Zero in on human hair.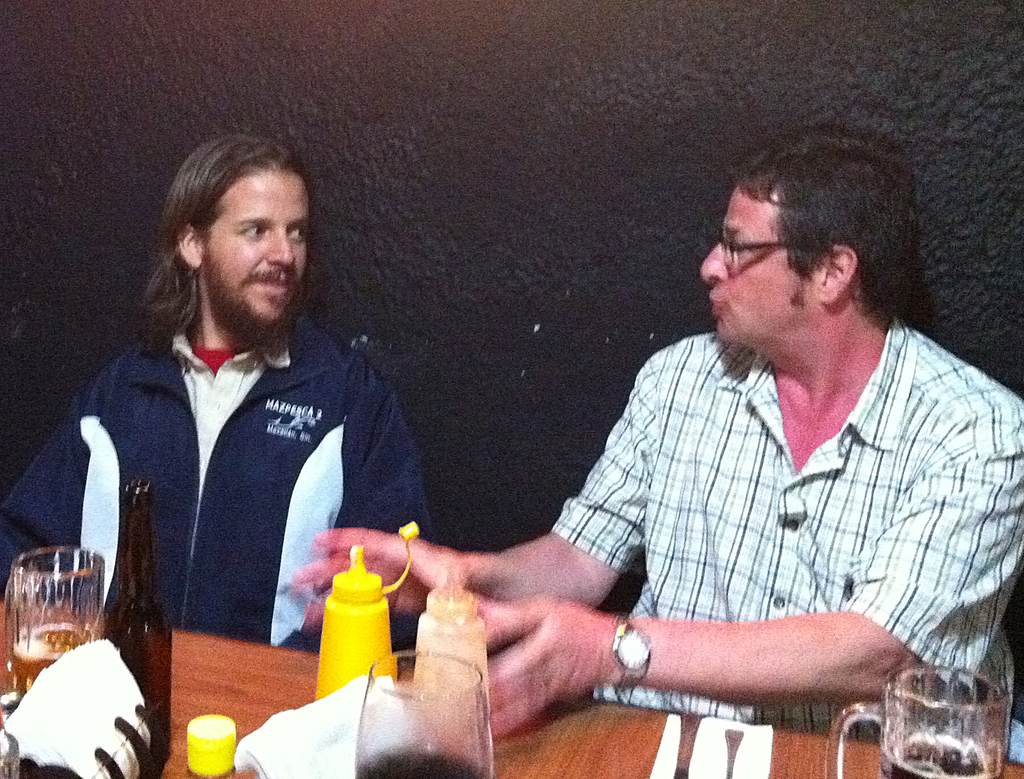
Zeroed in: [left=168, top=134, right=324, bottom=310].
